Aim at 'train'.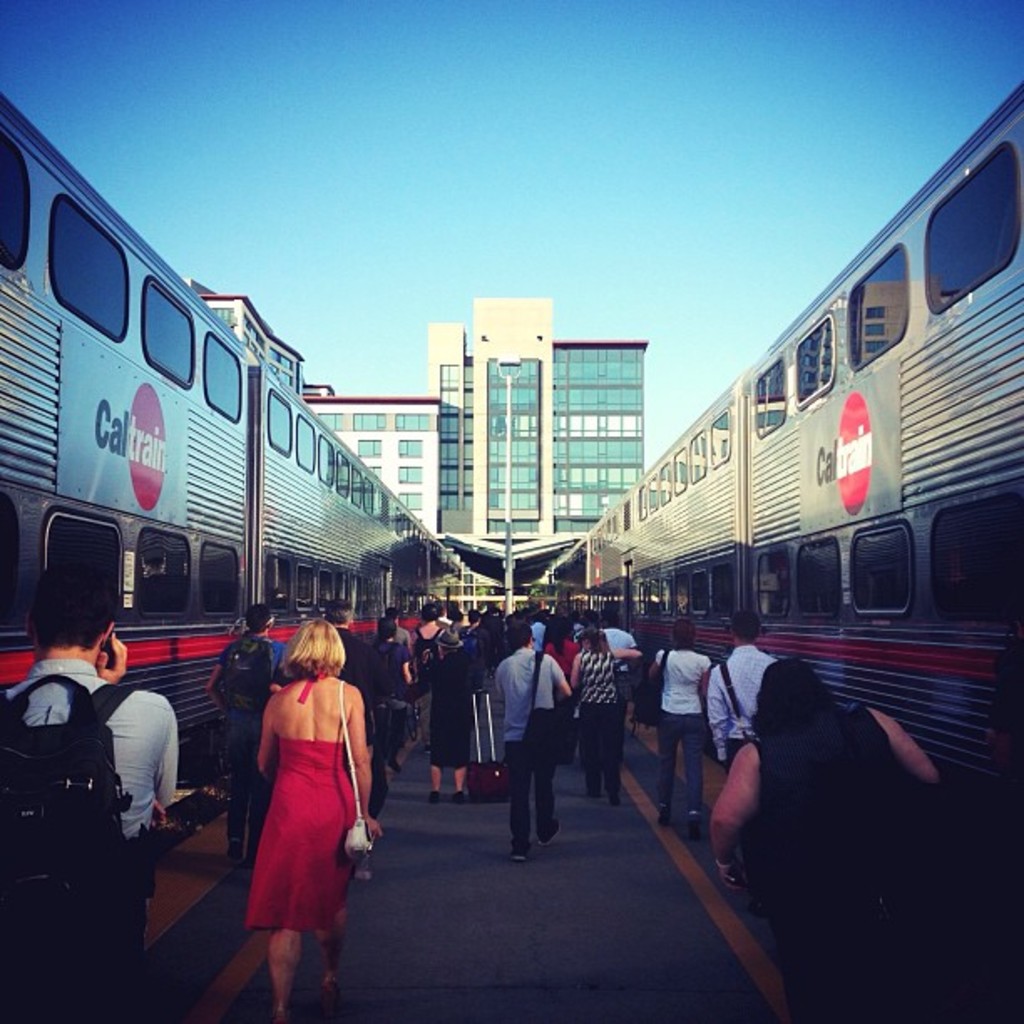
Aimed at l=549, t=77, r=1022, b=877.
